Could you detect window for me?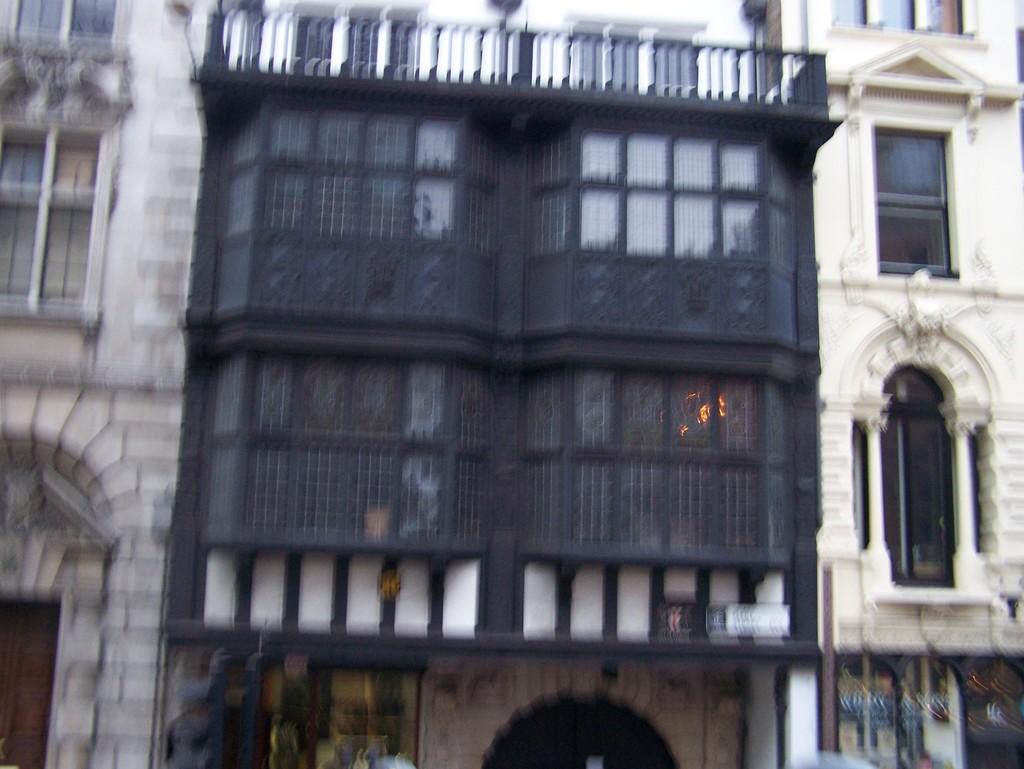
Detection result: bbox=(194, 106, 509, 327).
